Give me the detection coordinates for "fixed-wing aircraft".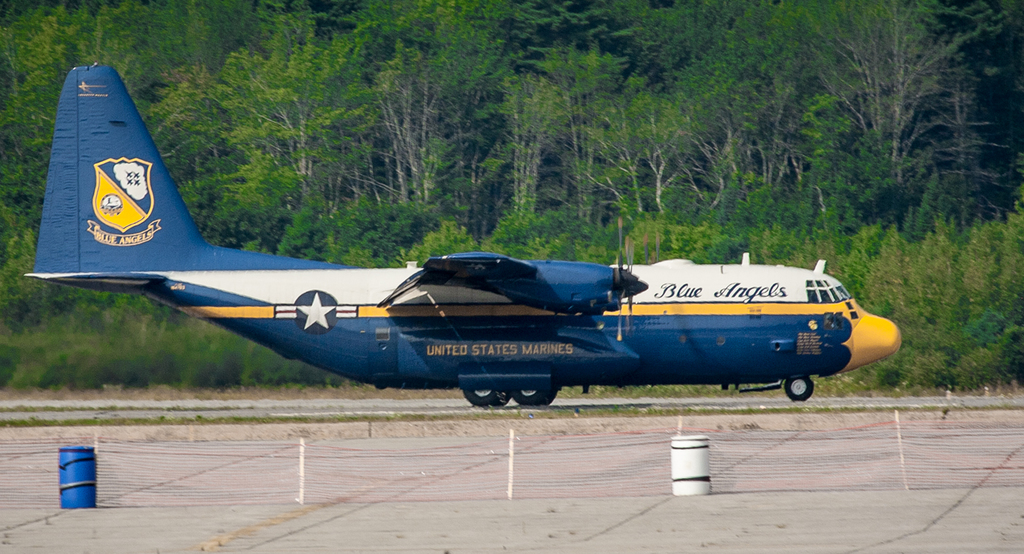
bbox(23, 63, 906, 409).
